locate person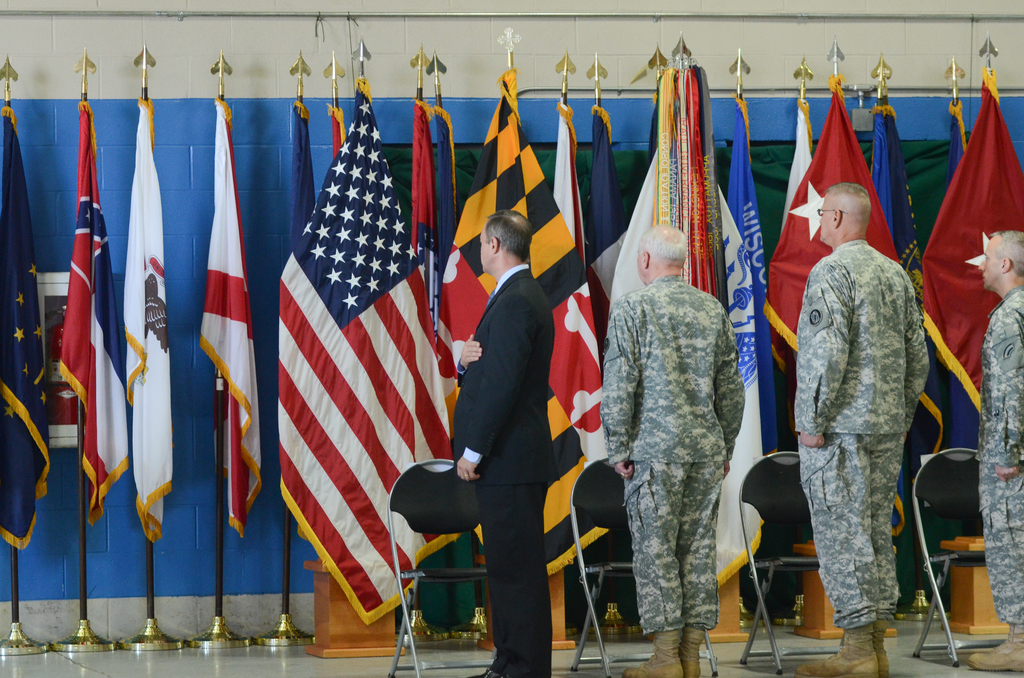
select_region(793, 145, 930, 661)
